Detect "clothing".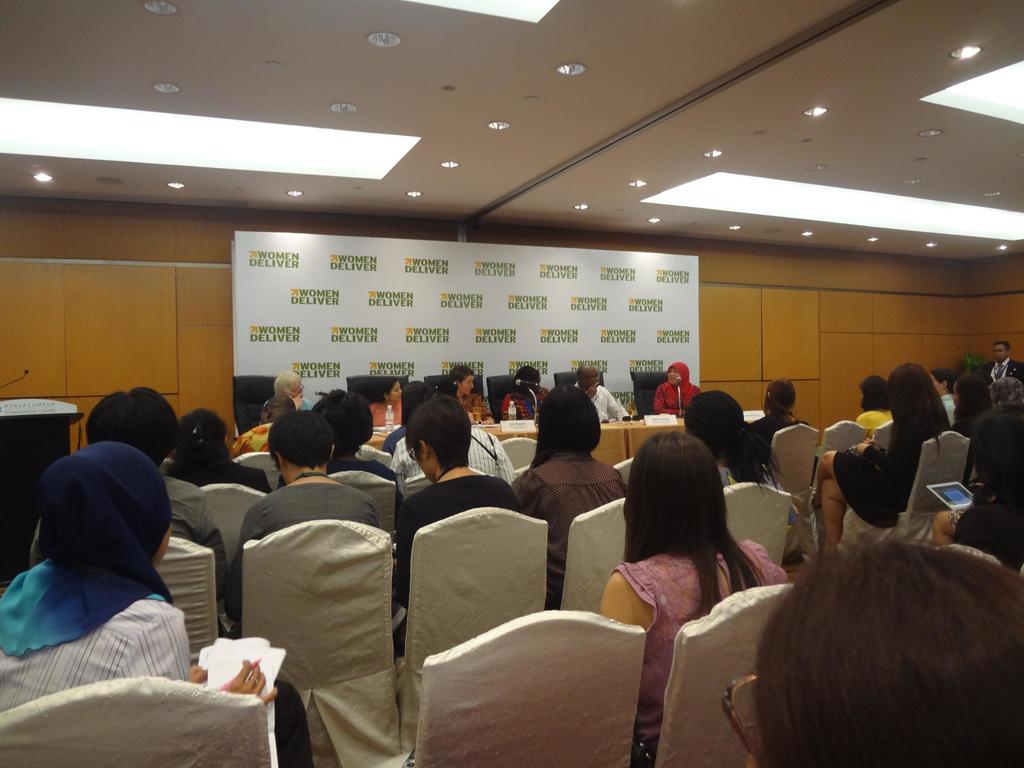
Detected at bbox=(623, 556, 792, 767).
